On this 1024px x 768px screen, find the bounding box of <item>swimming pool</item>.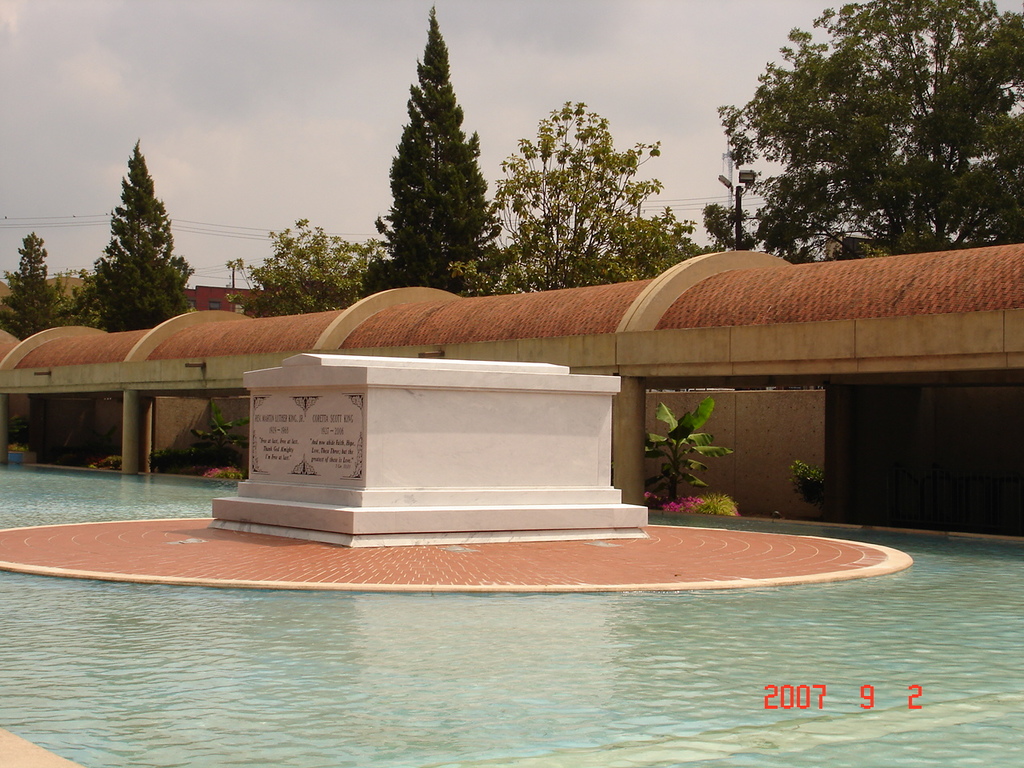
Bounding box: box=[0, 462, 1022, 767].
